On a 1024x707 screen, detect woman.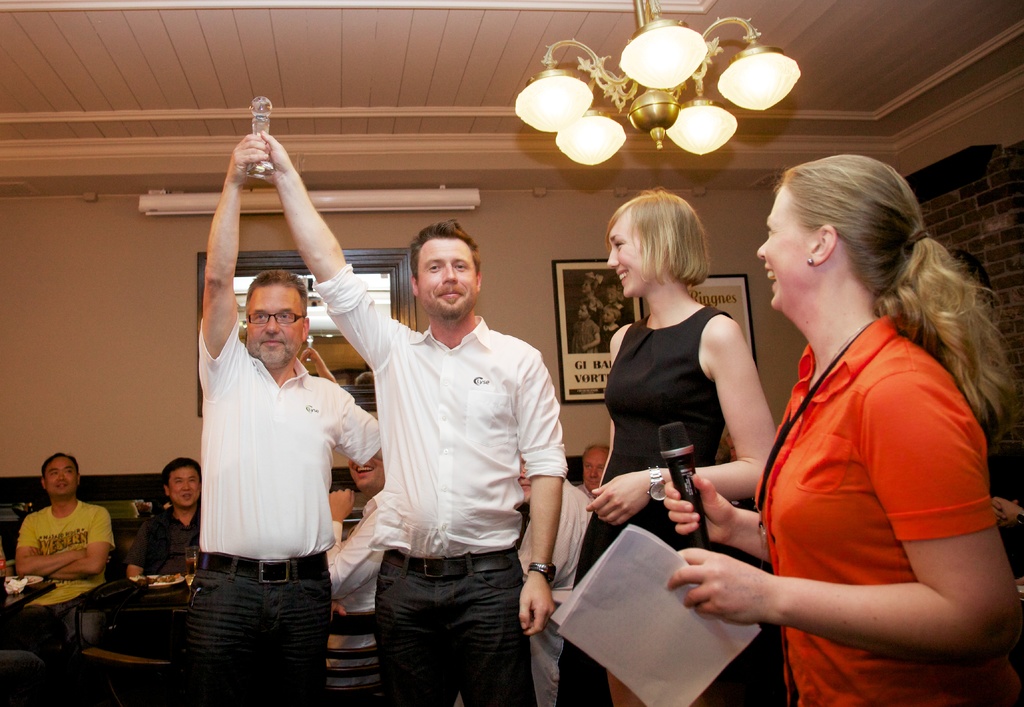
(716, 131, 995, 705).
